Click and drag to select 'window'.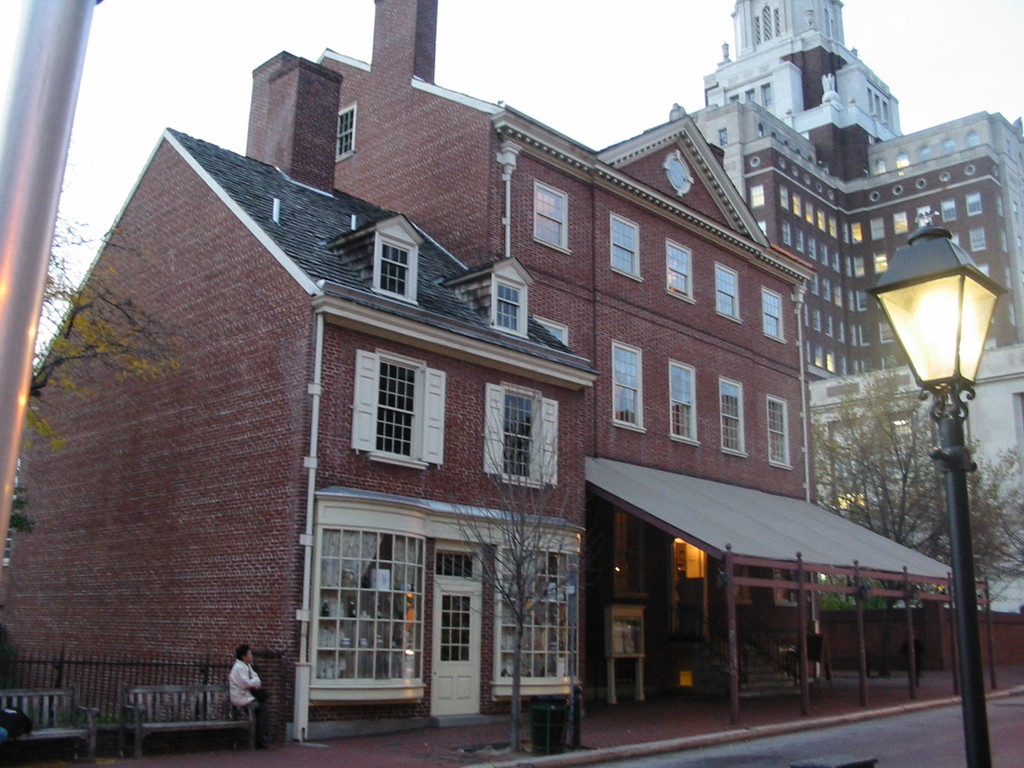
Selection: [x1=713, y1=264, x2=742, y2=326].
